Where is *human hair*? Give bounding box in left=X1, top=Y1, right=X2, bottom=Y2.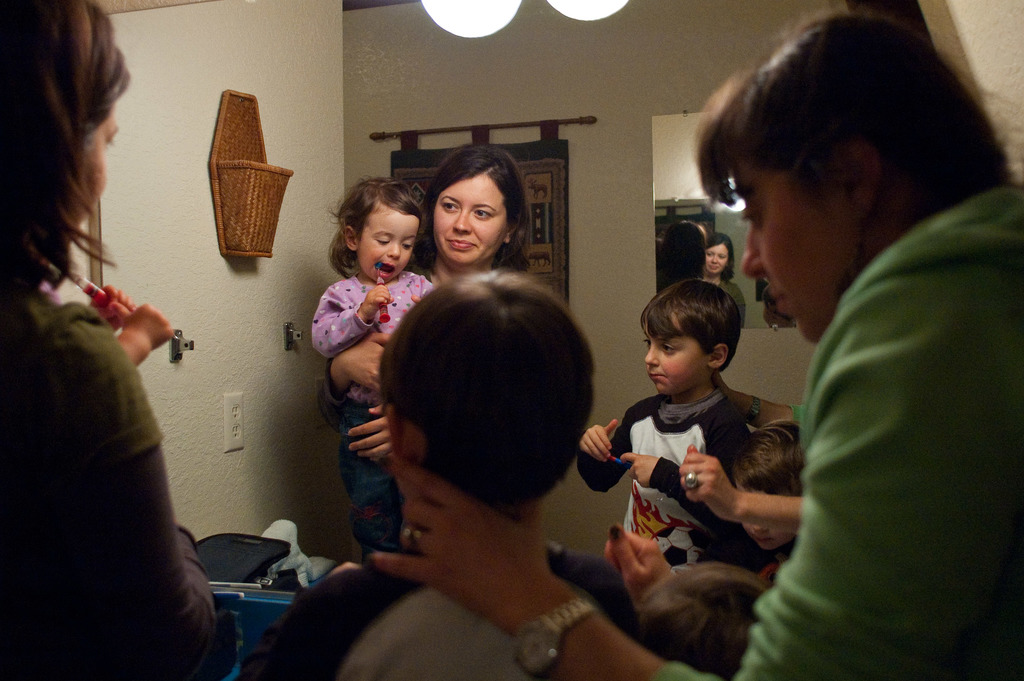
left=632, top=562, right=766, bottom=678.
